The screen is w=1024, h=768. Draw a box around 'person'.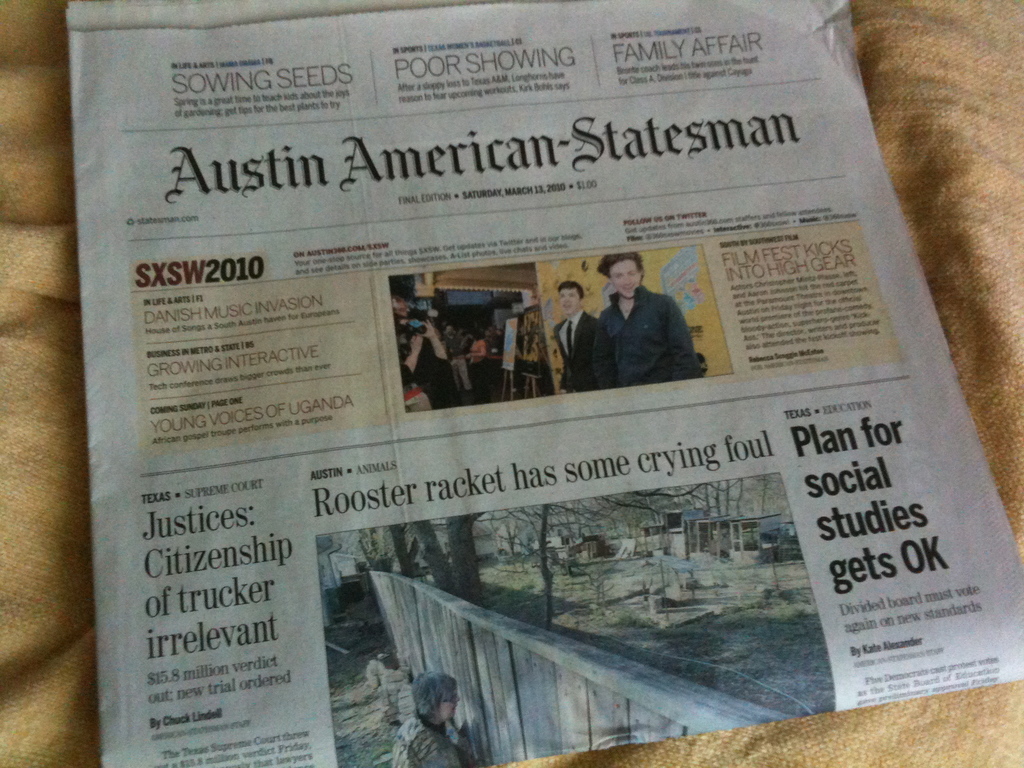
crop(550, 280, 598, 392).
